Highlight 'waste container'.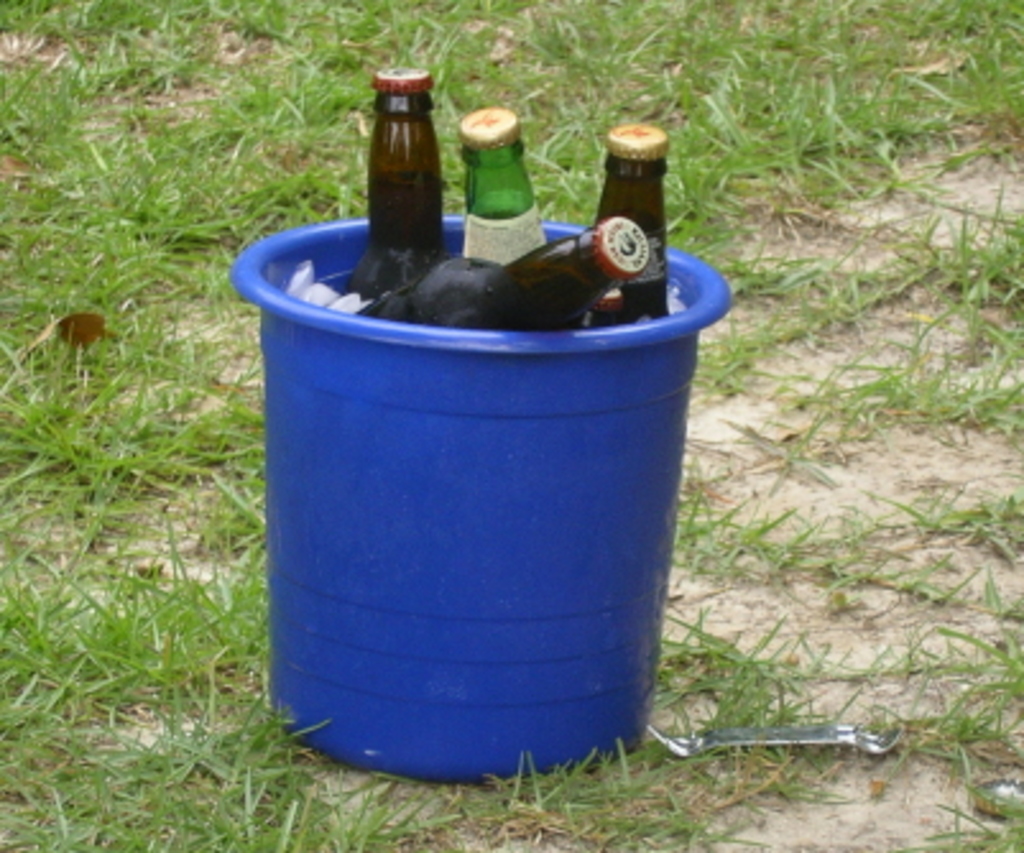
Highlighted region: 245, 227, 697, 802.
